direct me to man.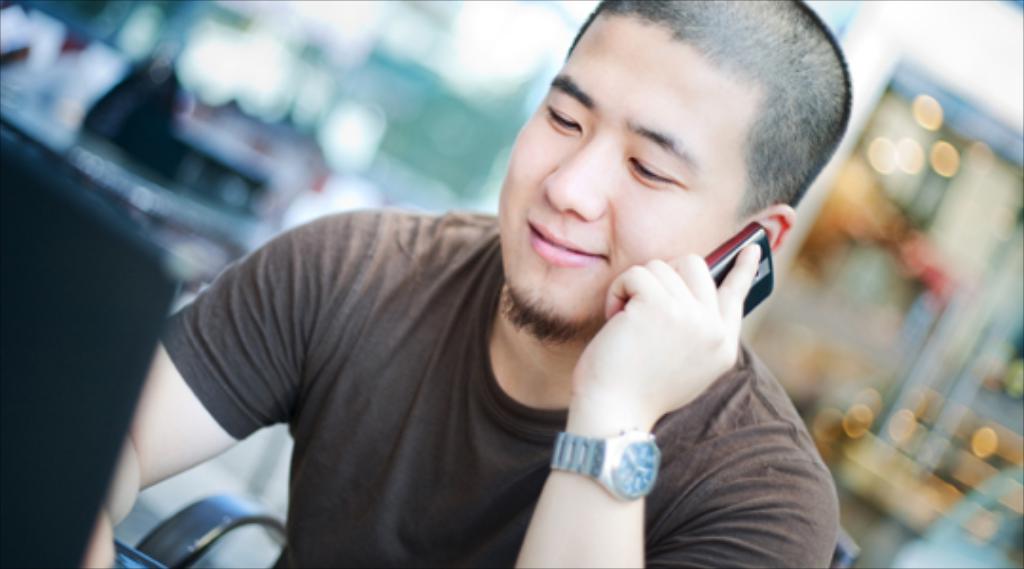
Direction: bbox=(133, 36, 886, 556).
